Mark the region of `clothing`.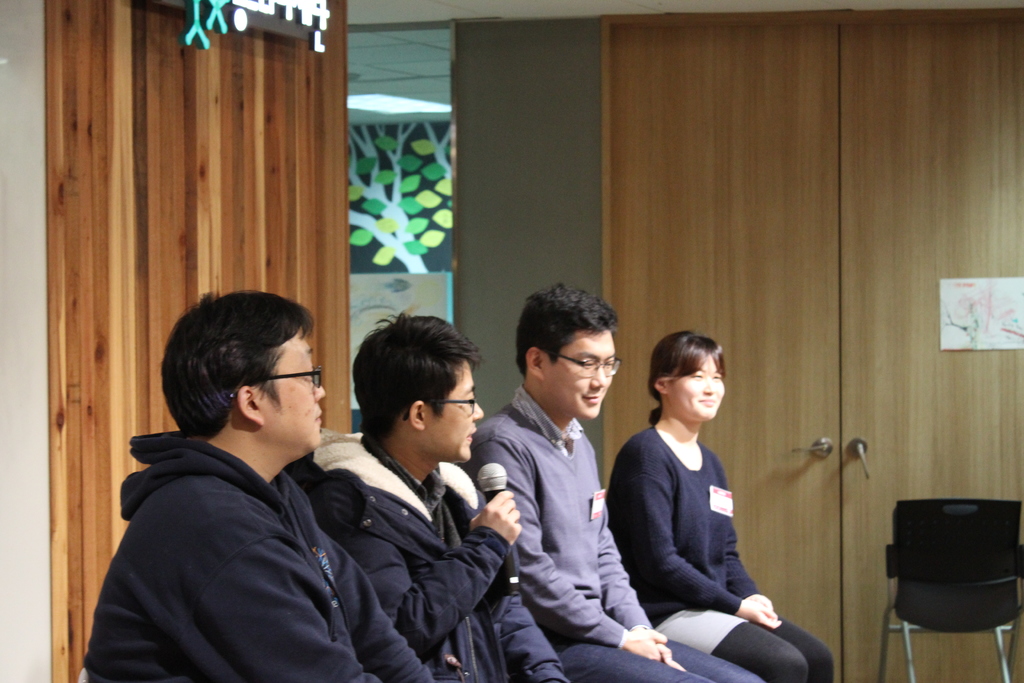
Region: 605 428 835 682.
